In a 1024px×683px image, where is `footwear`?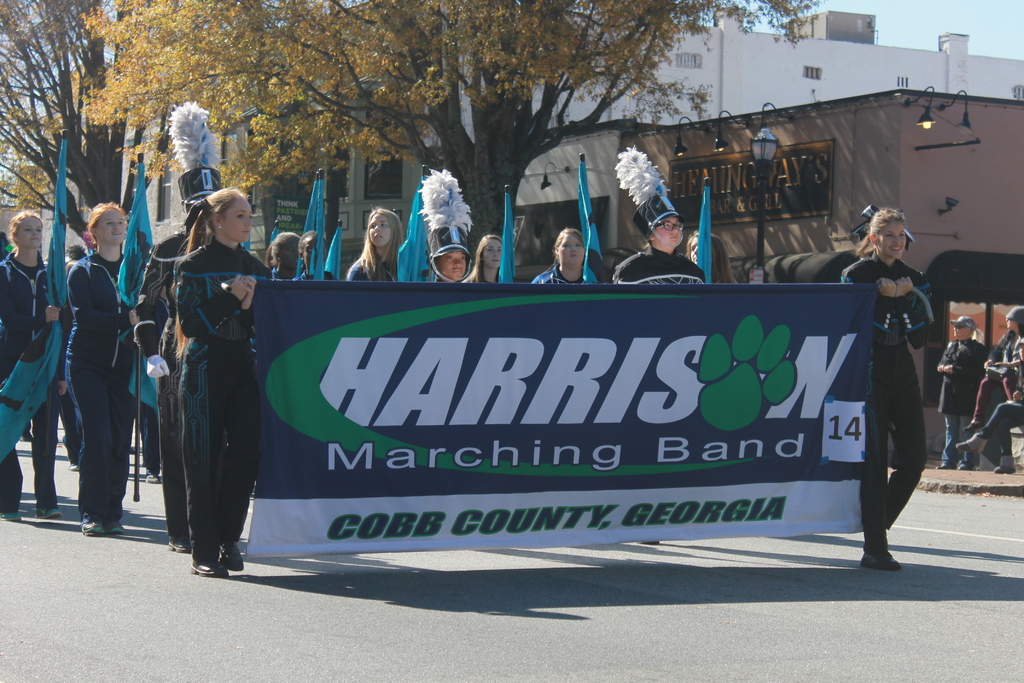
rect(222, 541, 243, 575).
